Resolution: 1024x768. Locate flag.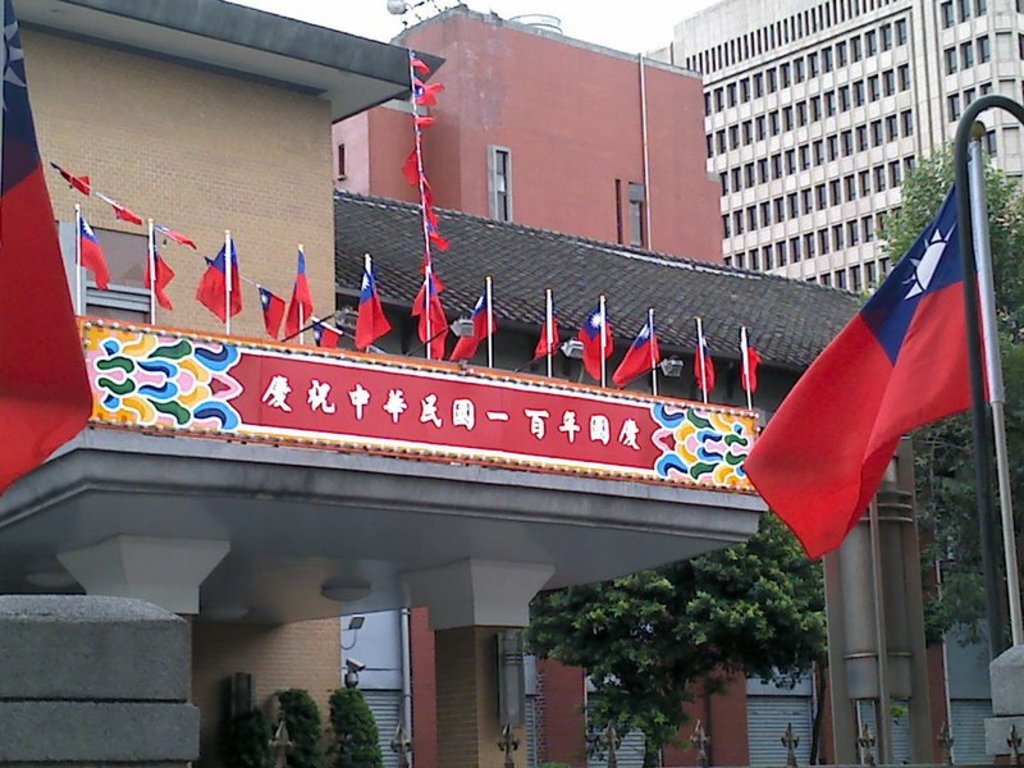
352:247:388:356.
